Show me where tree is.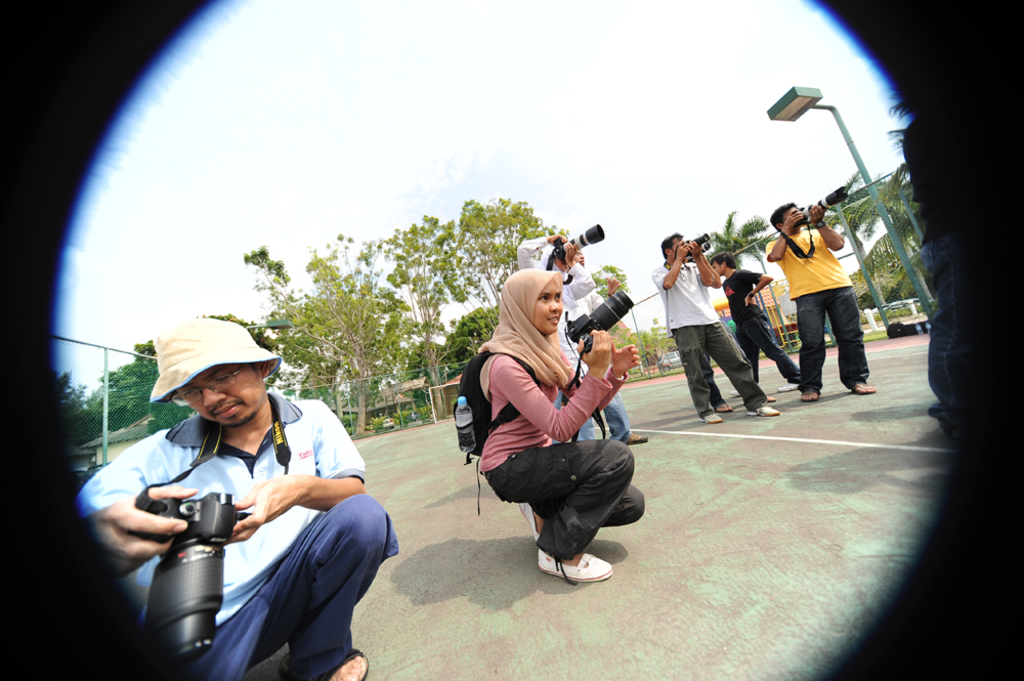
tree is at (60, 375, 92, 439).
